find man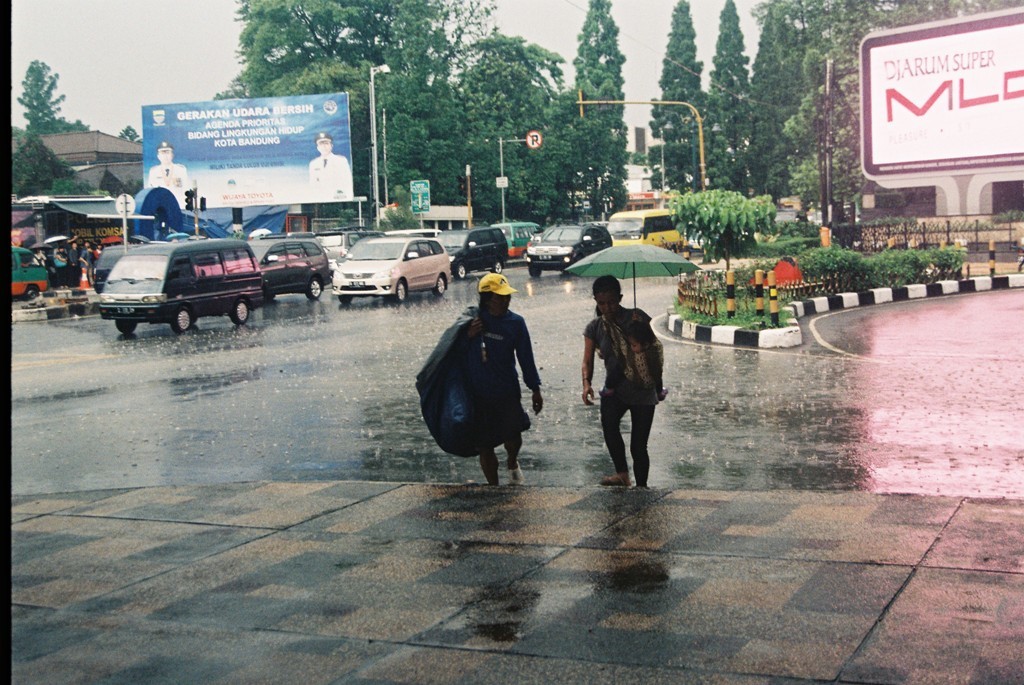
[x1=148, y1=137, x2=190, y2=210]
